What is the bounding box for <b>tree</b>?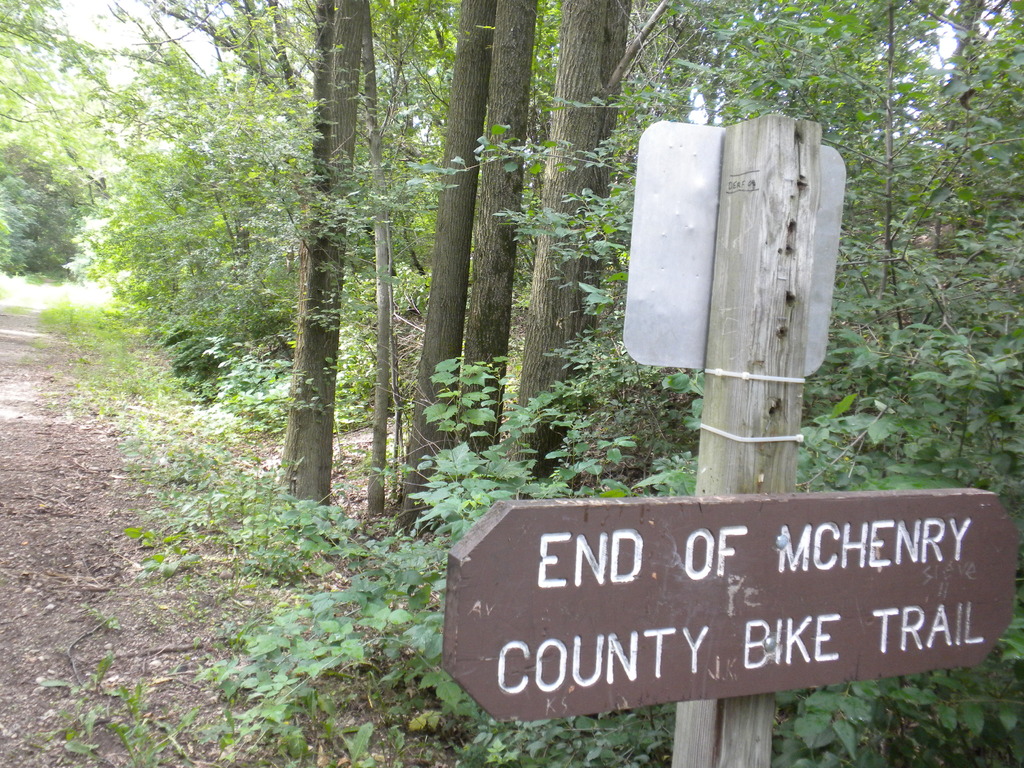
bbox(137, 0, 317, 155).
